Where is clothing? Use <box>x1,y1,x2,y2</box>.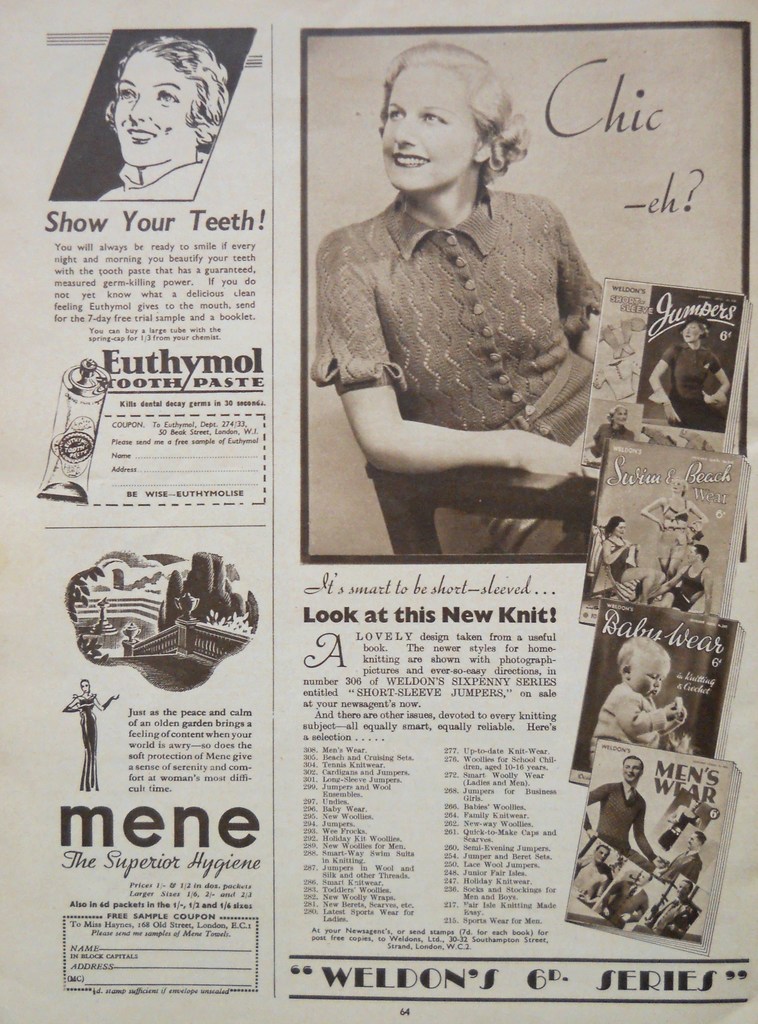
<box>307,141,622,524</box>.
